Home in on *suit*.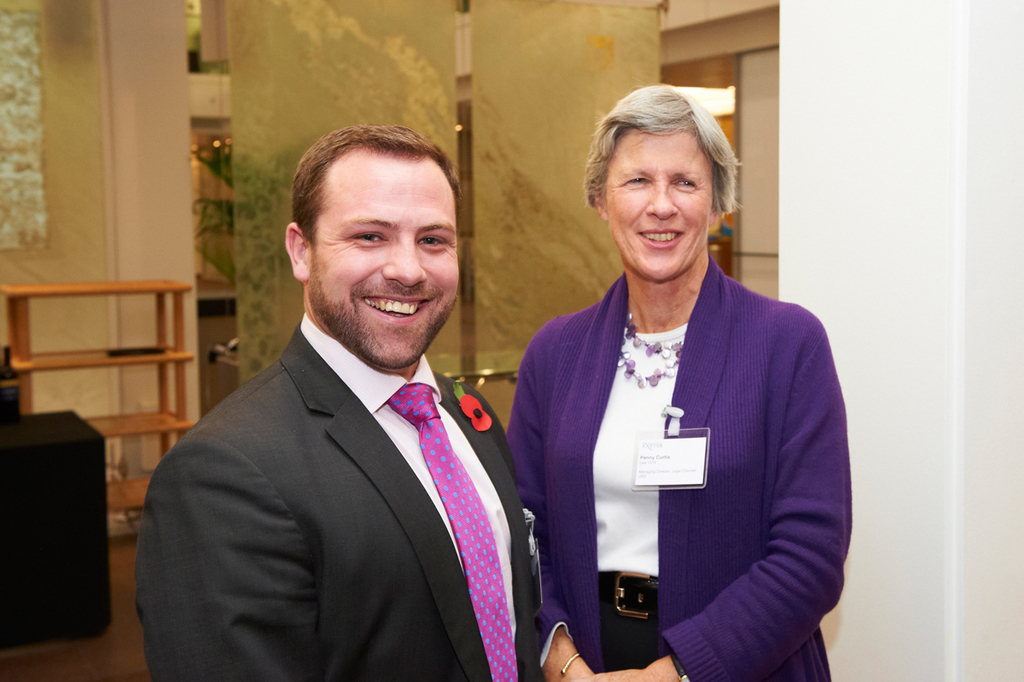
Homed in at select_region(134, 324, 541, 681).
